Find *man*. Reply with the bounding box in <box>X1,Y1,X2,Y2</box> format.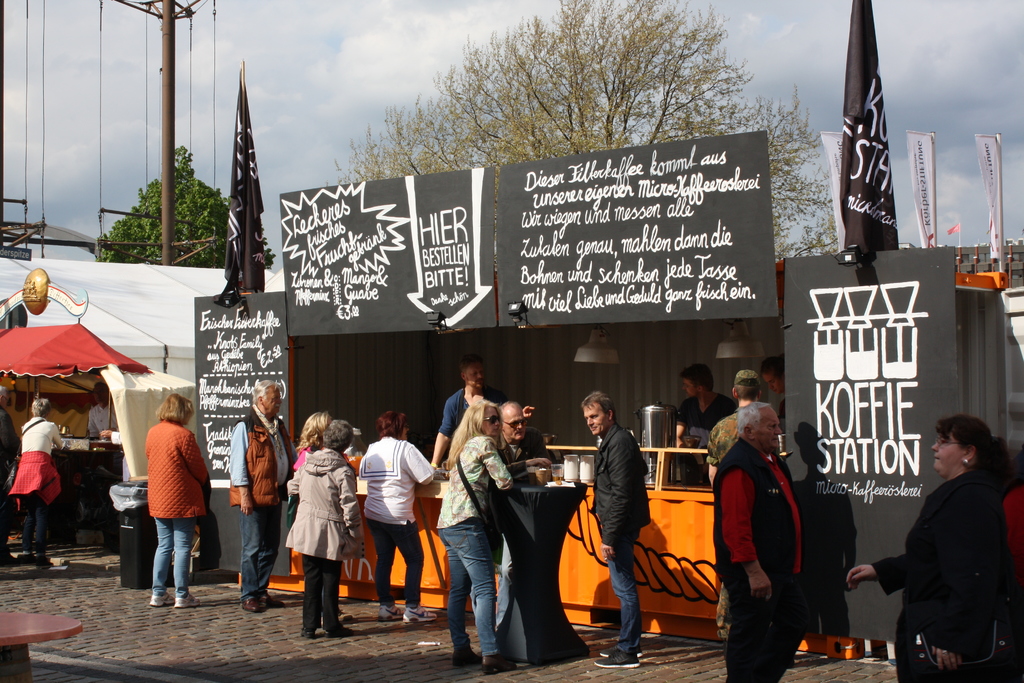
<box>223,372,300,614</box>.
